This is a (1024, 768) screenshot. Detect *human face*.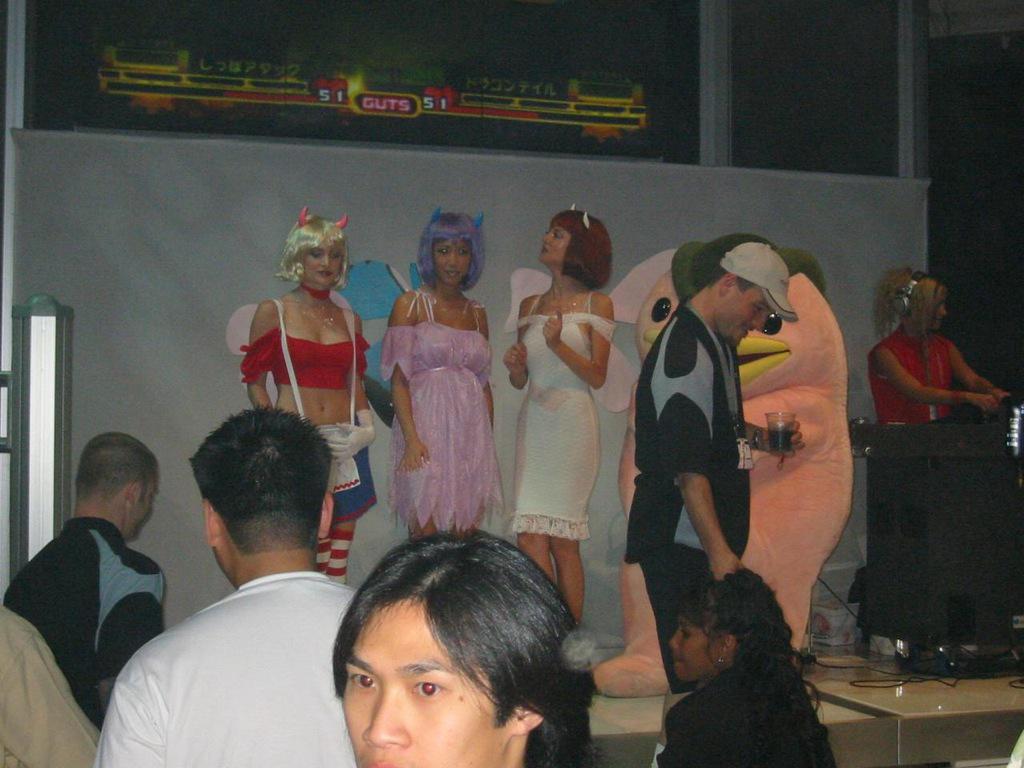
(x1=435, y1=230, x2=480, y2=282).
